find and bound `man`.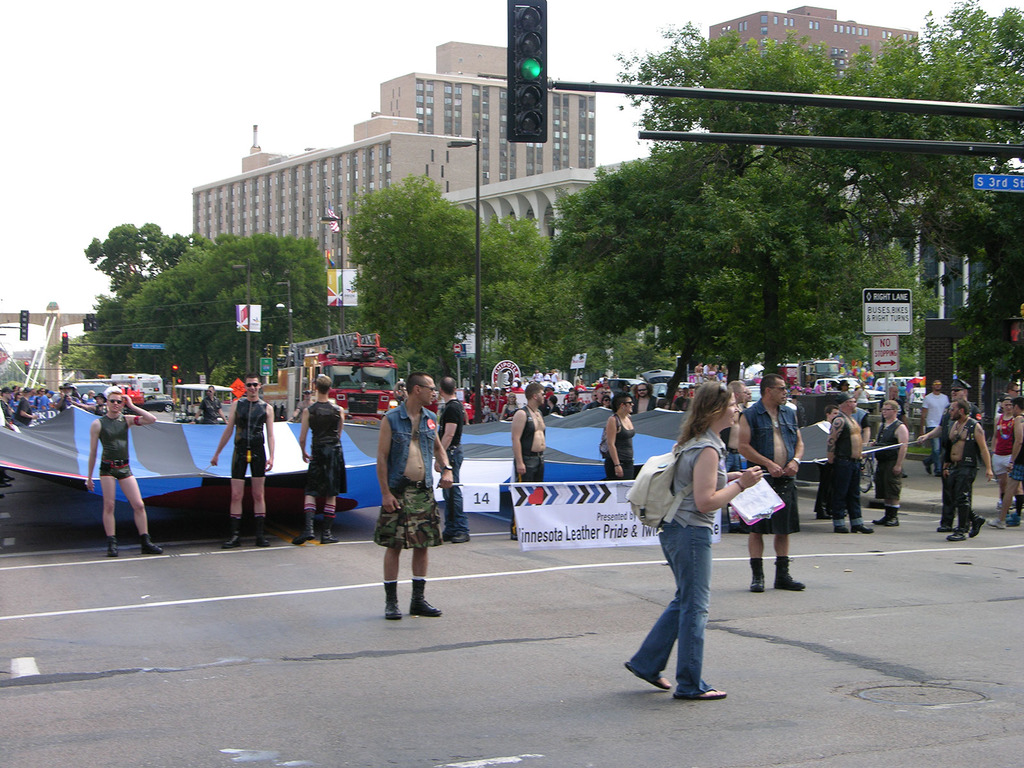
Bound: l=514, t=385, r=547, b=534.
